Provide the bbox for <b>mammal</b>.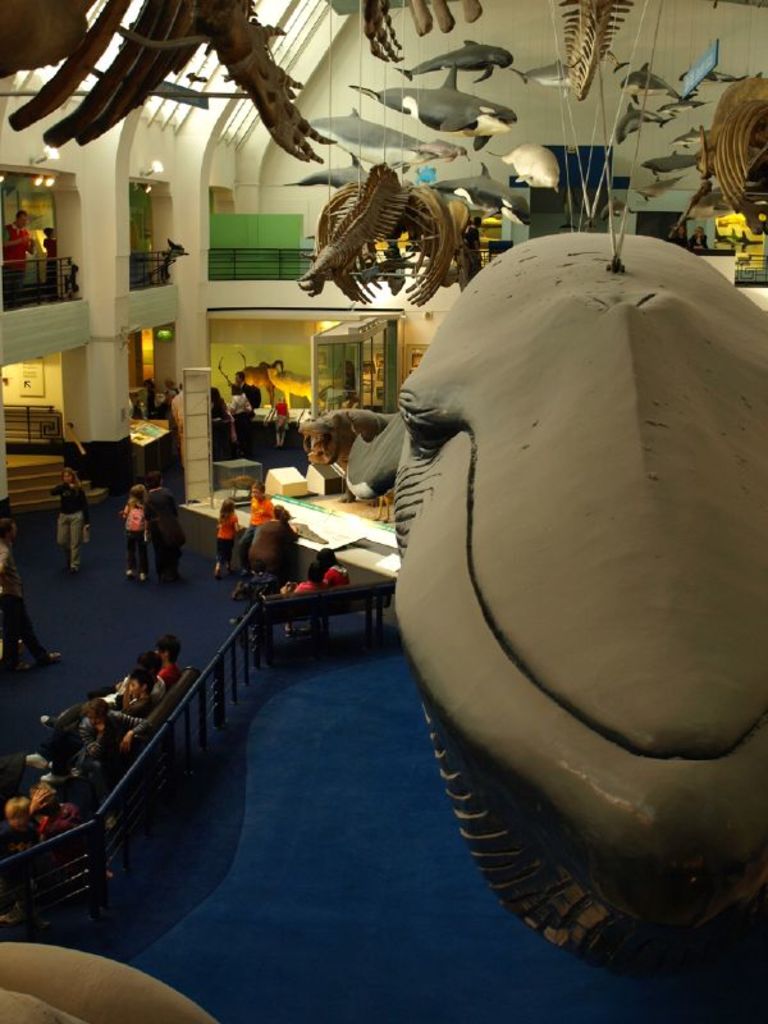
{"x1": 41, "y1": 460, "x2": 100, "y2": 582}.
